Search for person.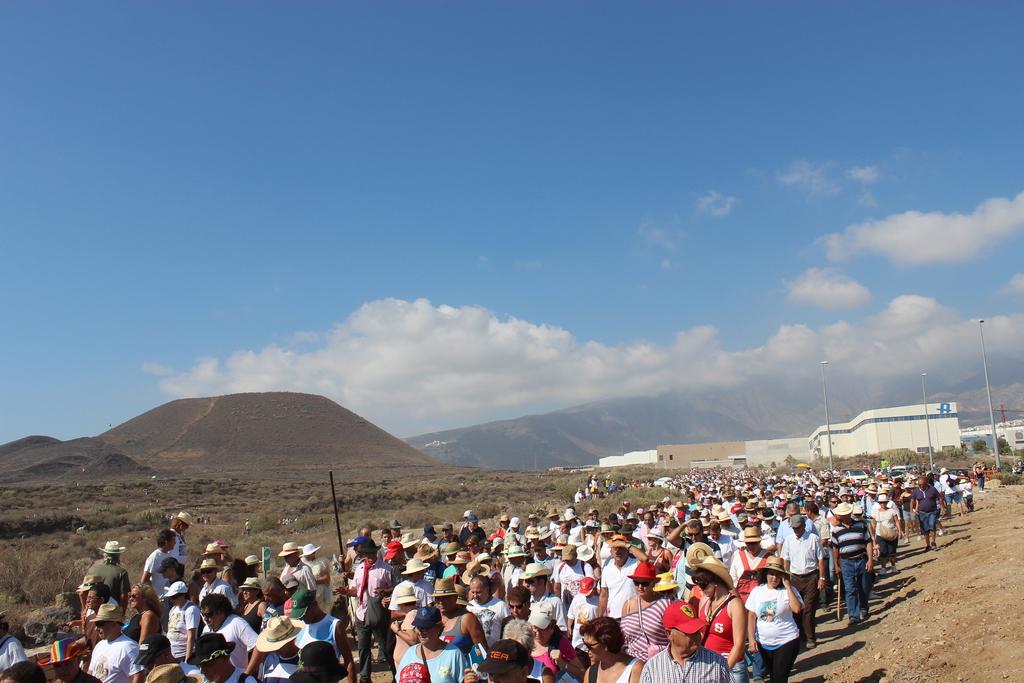
Found at region(493, 588, 541, 647).
